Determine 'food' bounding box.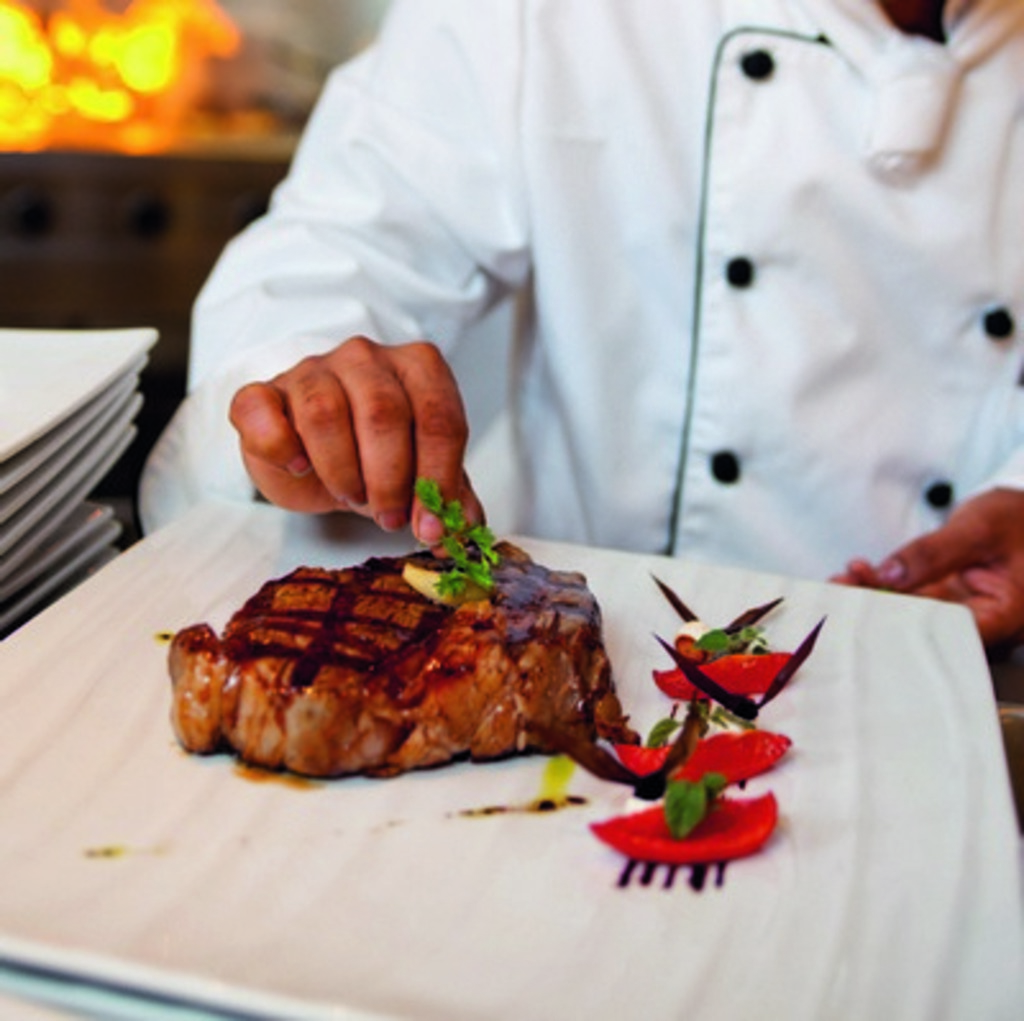
Determined: [left=586, top=571, right=827, bottom=893].
